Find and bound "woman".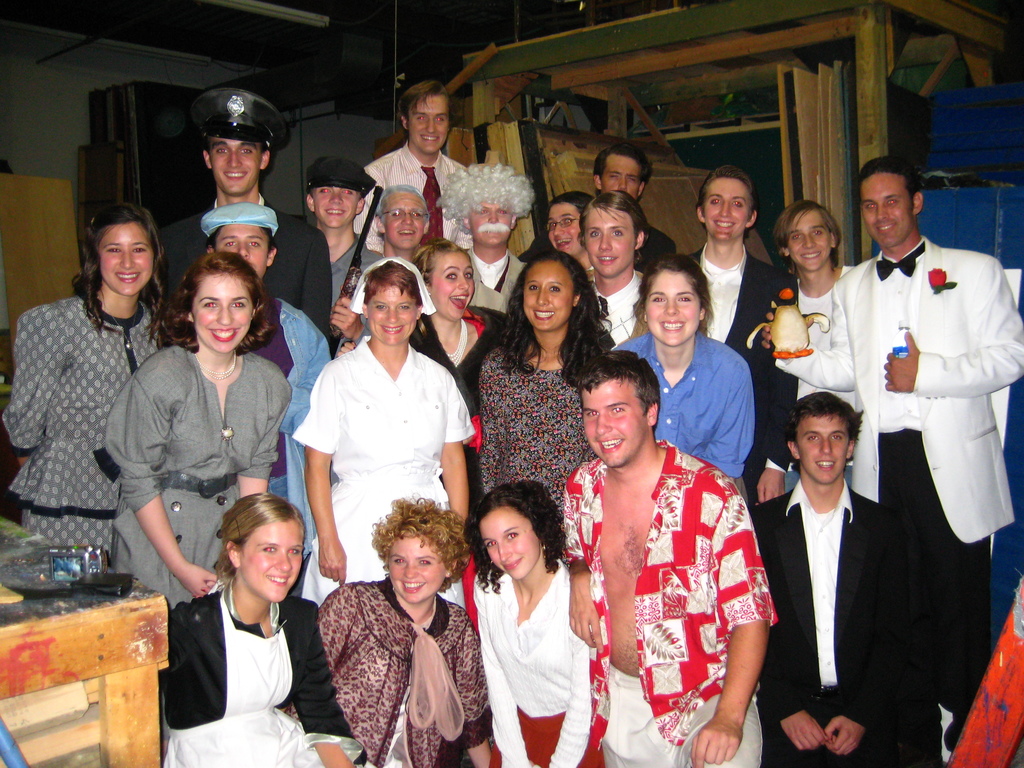
Bound: box=[609, 252, 756, 491].
